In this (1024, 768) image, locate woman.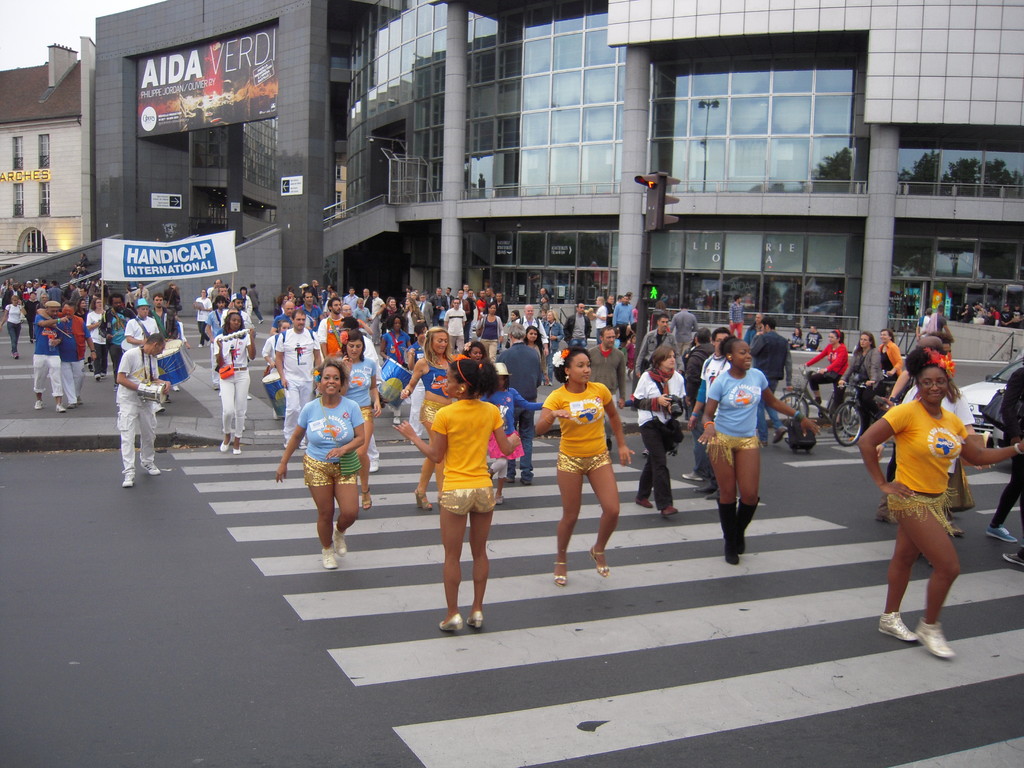
Bounding box: box(84, 292, 108, 387).
